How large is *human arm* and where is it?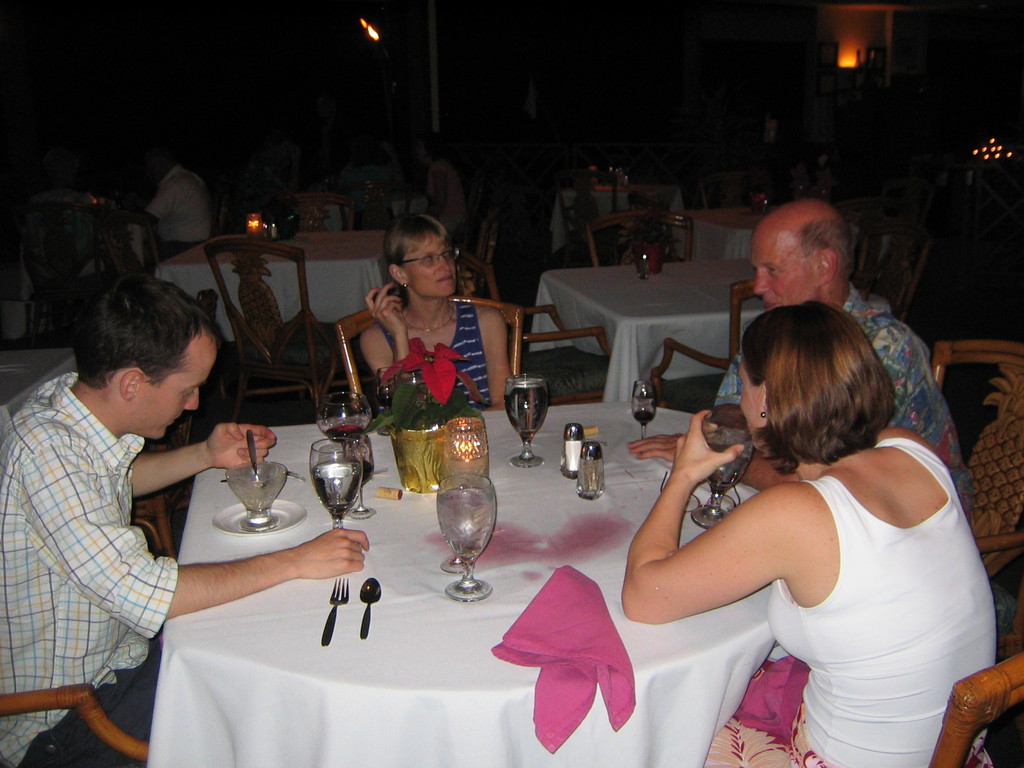
Bounding box: box(123, 182, 186, 227).
